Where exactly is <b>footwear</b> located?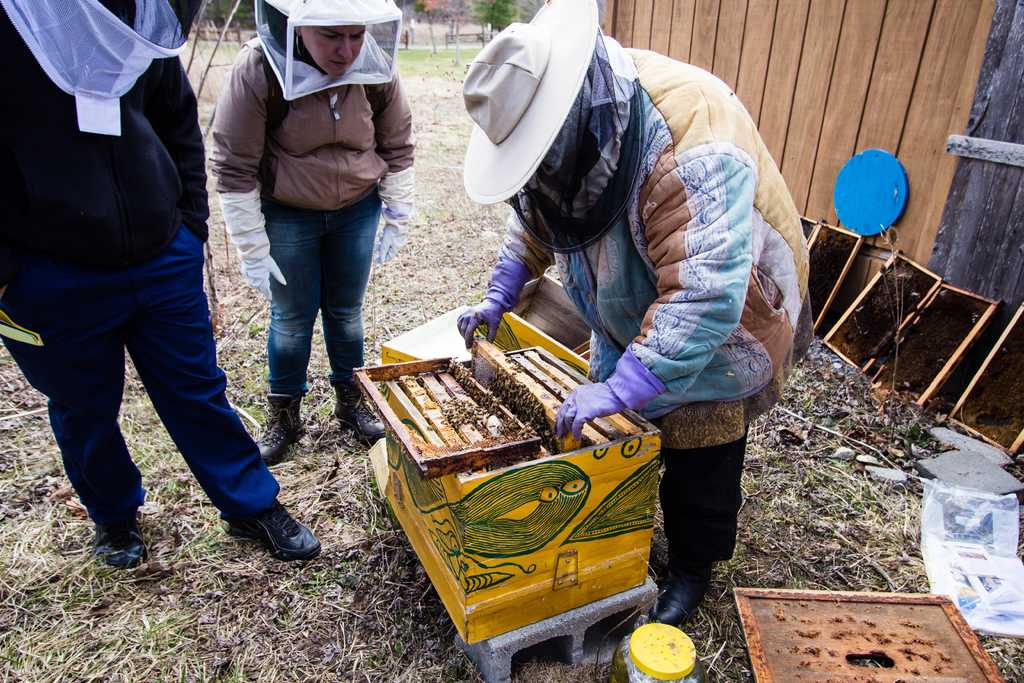
Its bounding box is 651:545:718:626.
